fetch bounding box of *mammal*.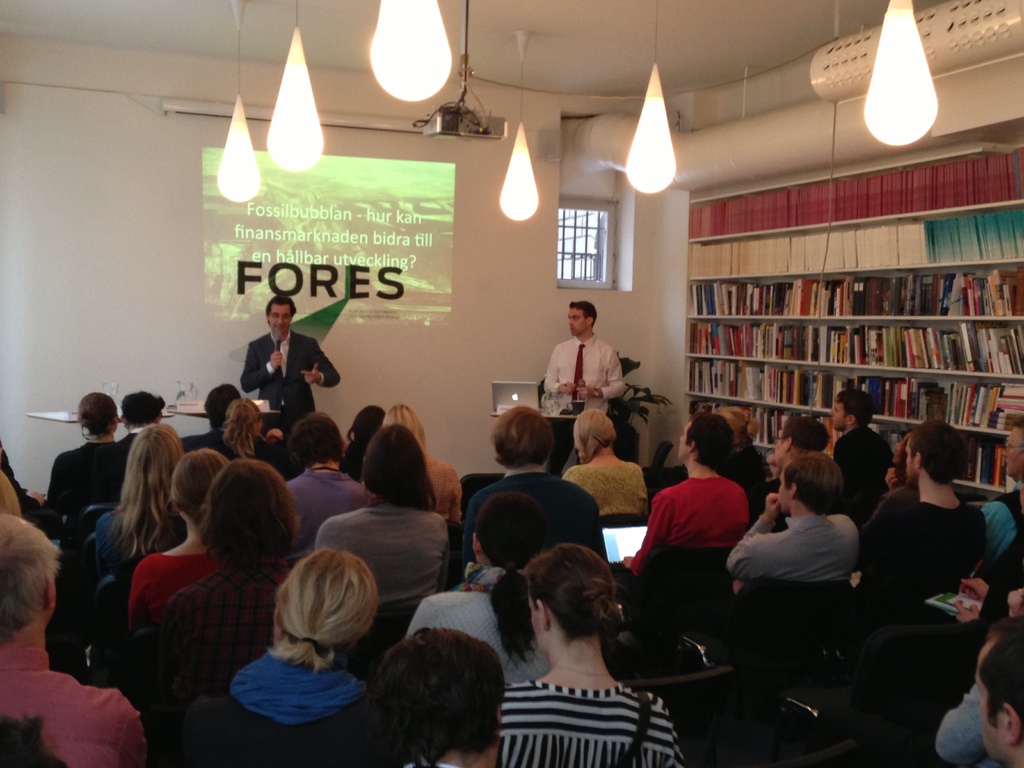
Bbox: [126,444,232,639].
